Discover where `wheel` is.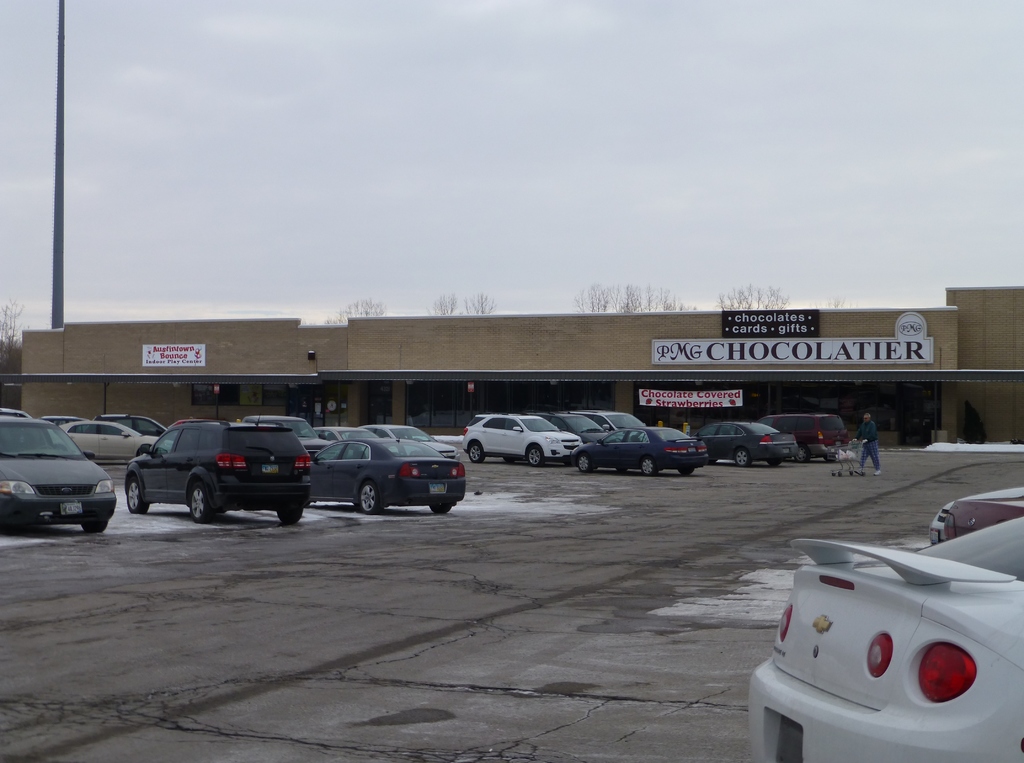
Discovered at <region>355, 477, 387, 515</region>.
